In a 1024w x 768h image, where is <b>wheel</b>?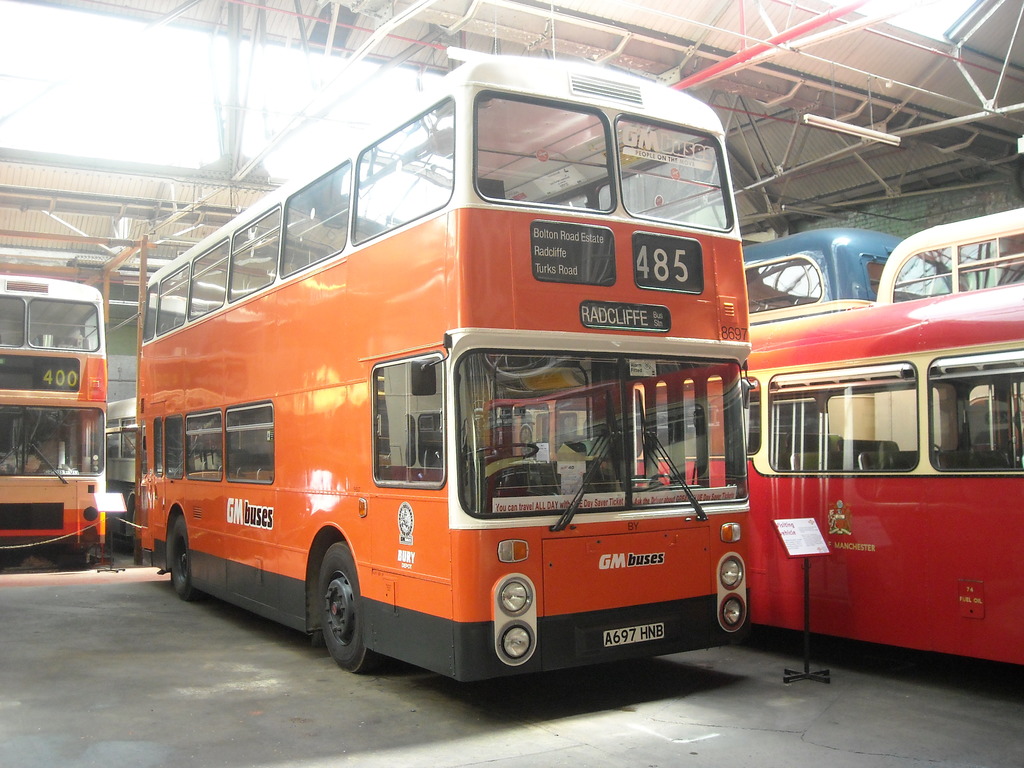
locate(165, 518, 202, 607).
